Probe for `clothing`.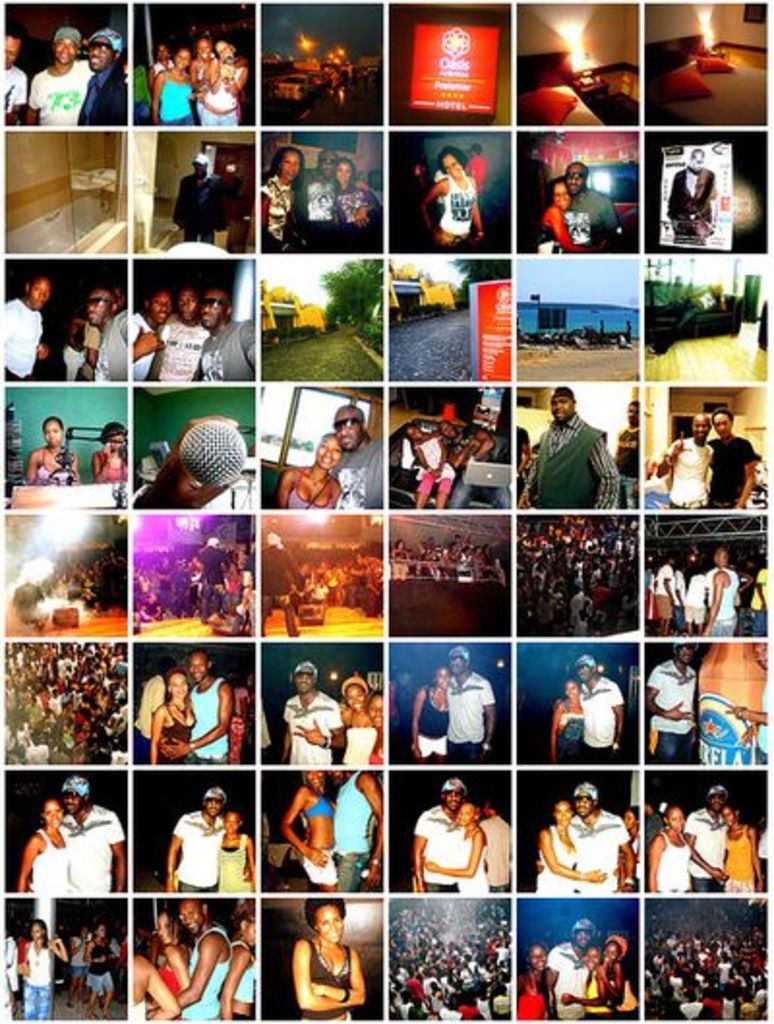
Probe result: region(89, 304, 130, 381).
